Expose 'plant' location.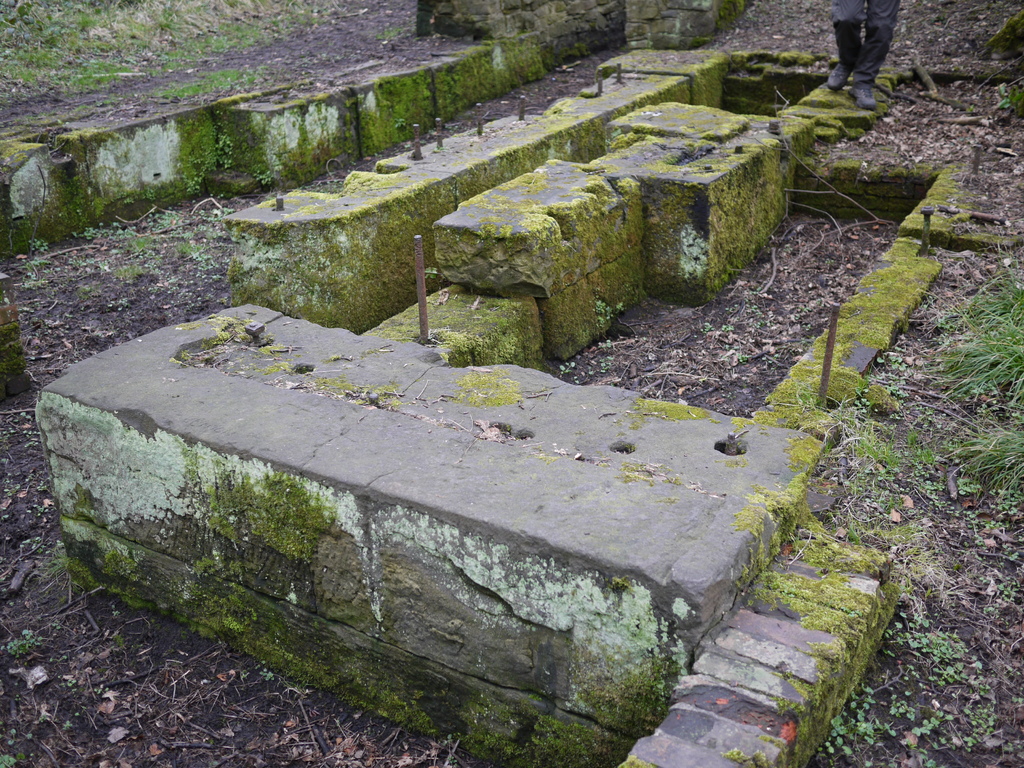
Exposed at (left=589, top=301, right=608, bottom=324).
